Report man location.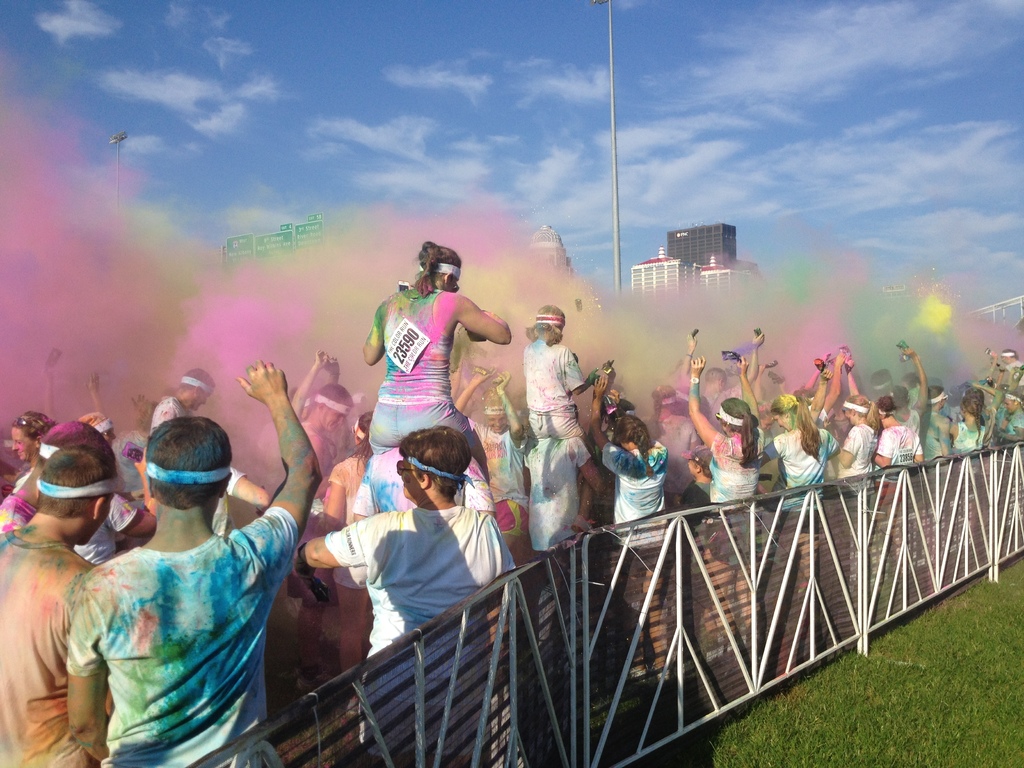
Report: 54/387/319/767.
